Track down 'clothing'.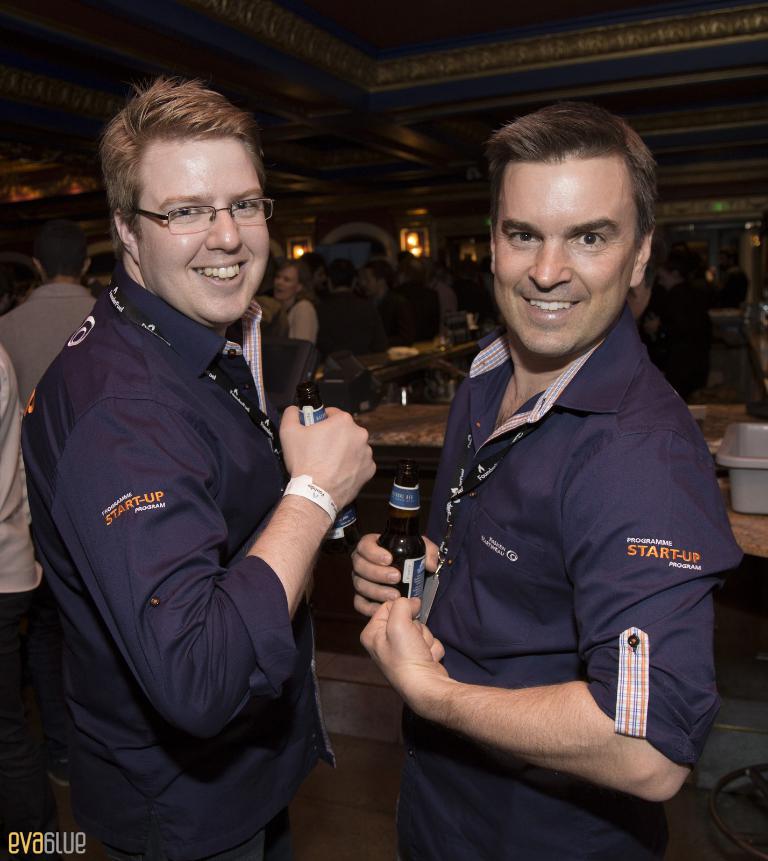
Tracked to [717, 263, 751, 303].
